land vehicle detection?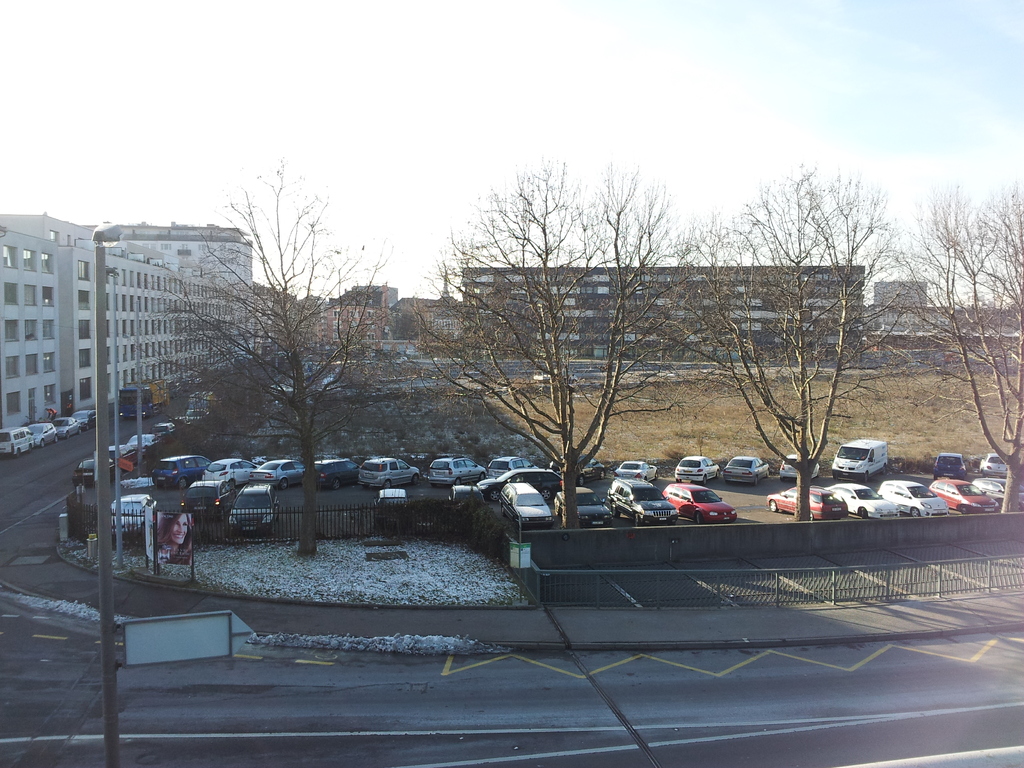
rect(479, 467, 562, 502)
